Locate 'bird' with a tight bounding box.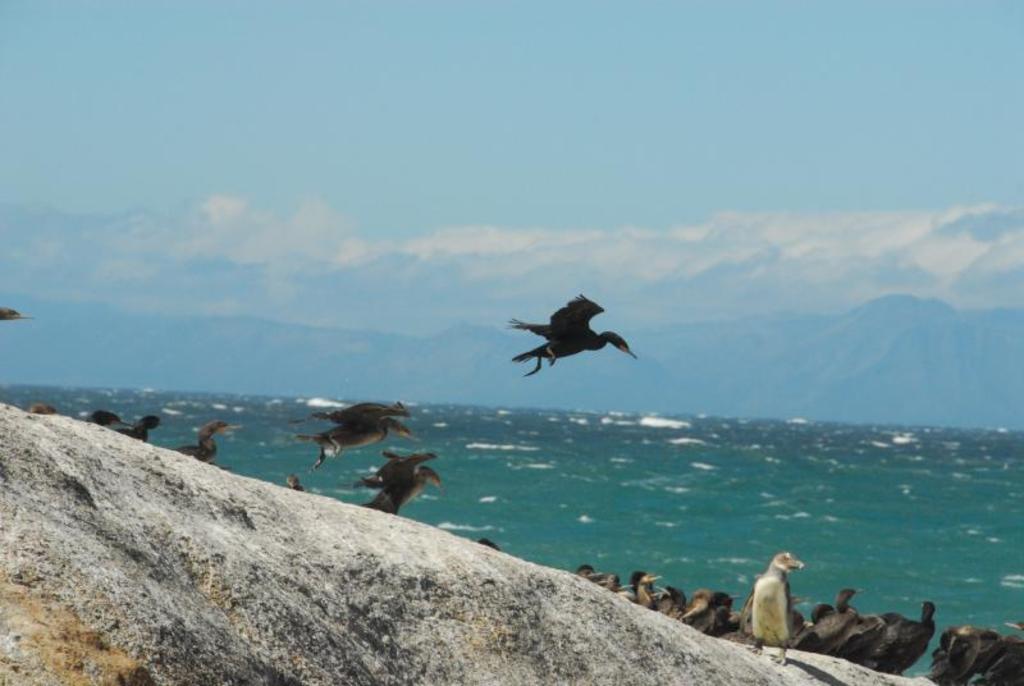
(353,445,440,485).
